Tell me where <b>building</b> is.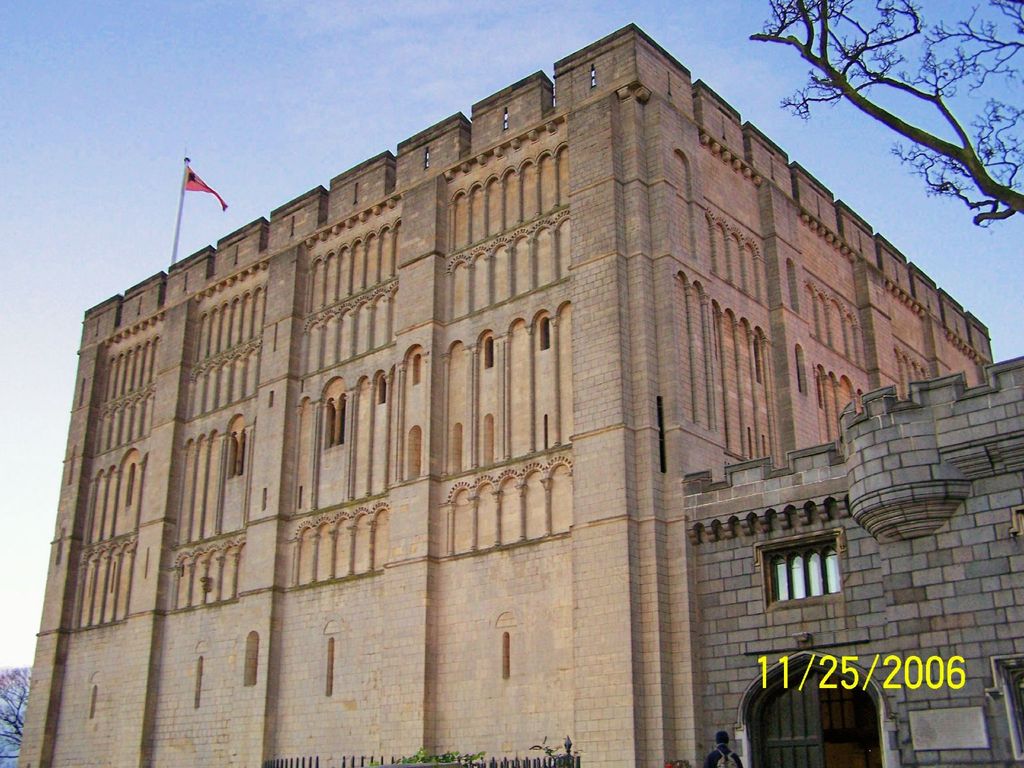
<b>building</b> is at box(18, 19, 995, 767).
